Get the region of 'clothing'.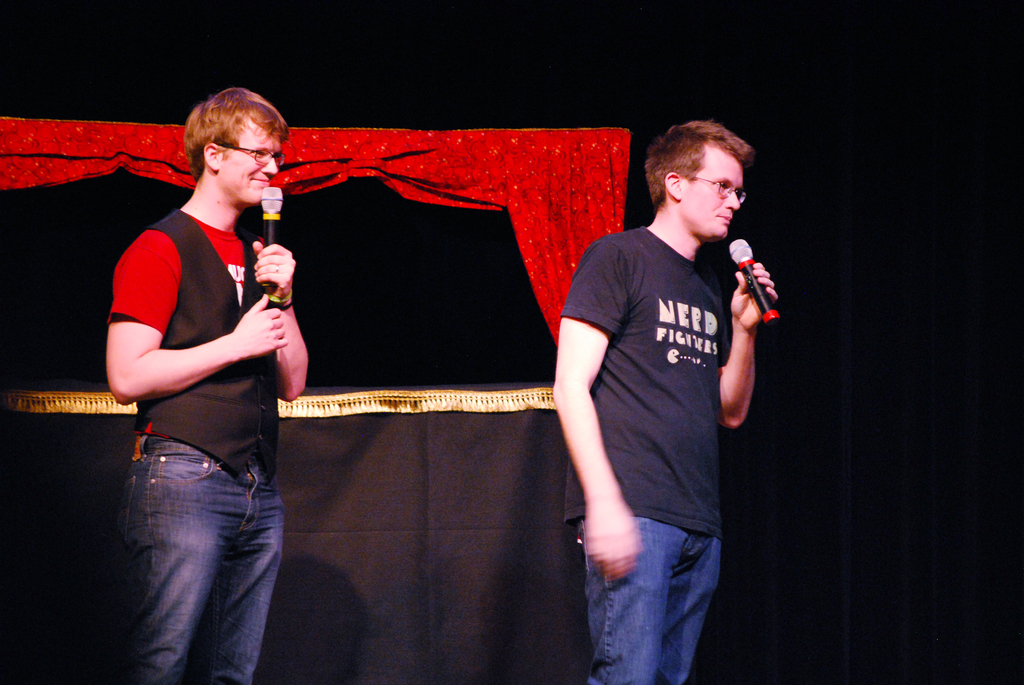
{"x1": 568, "y1": 170, "x2": 781, "y2": 641}.
